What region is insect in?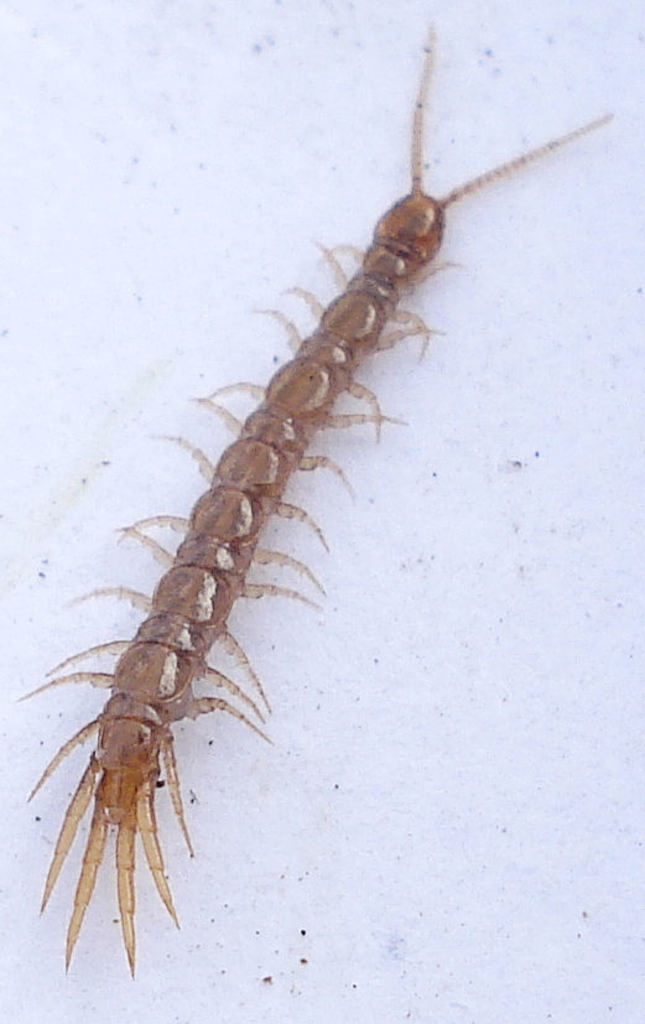
rect(10, 20, 620, 977).
